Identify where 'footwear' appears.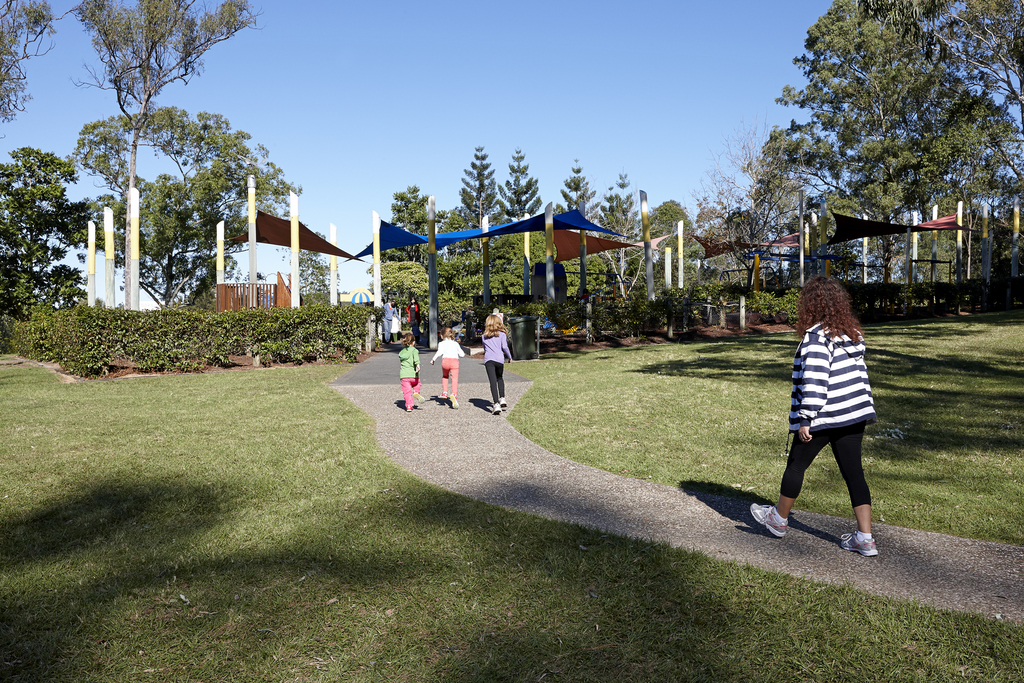
Appears at l=450, t=396, r=458, b=408.
